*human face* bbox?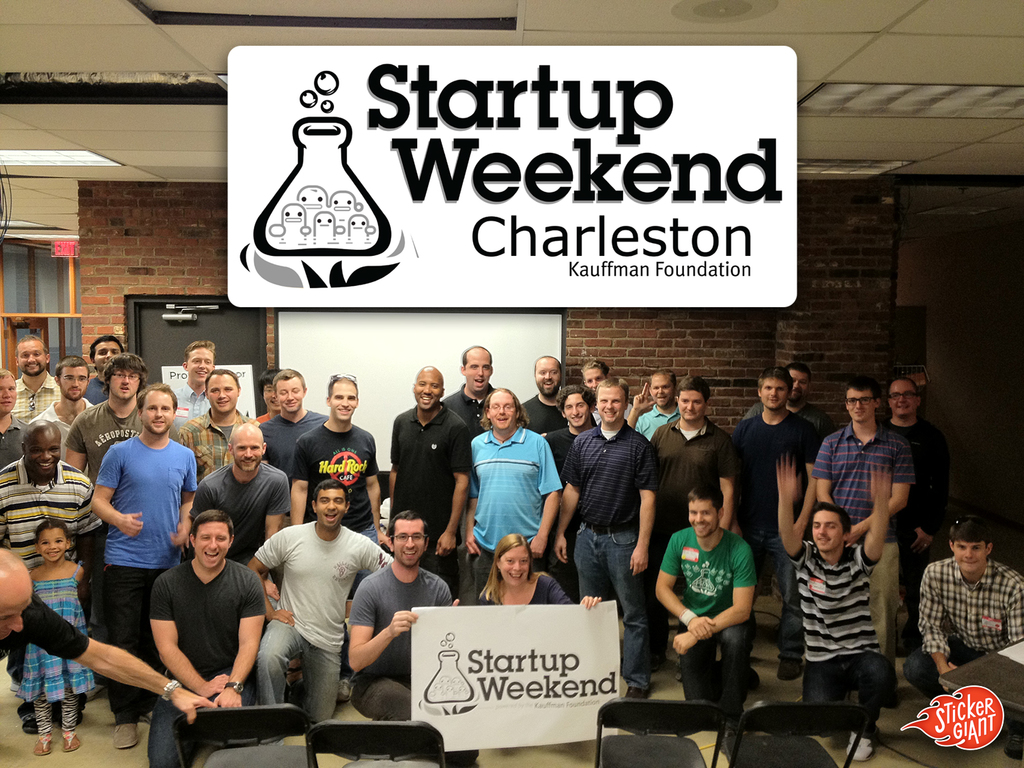
0/371/18/414
